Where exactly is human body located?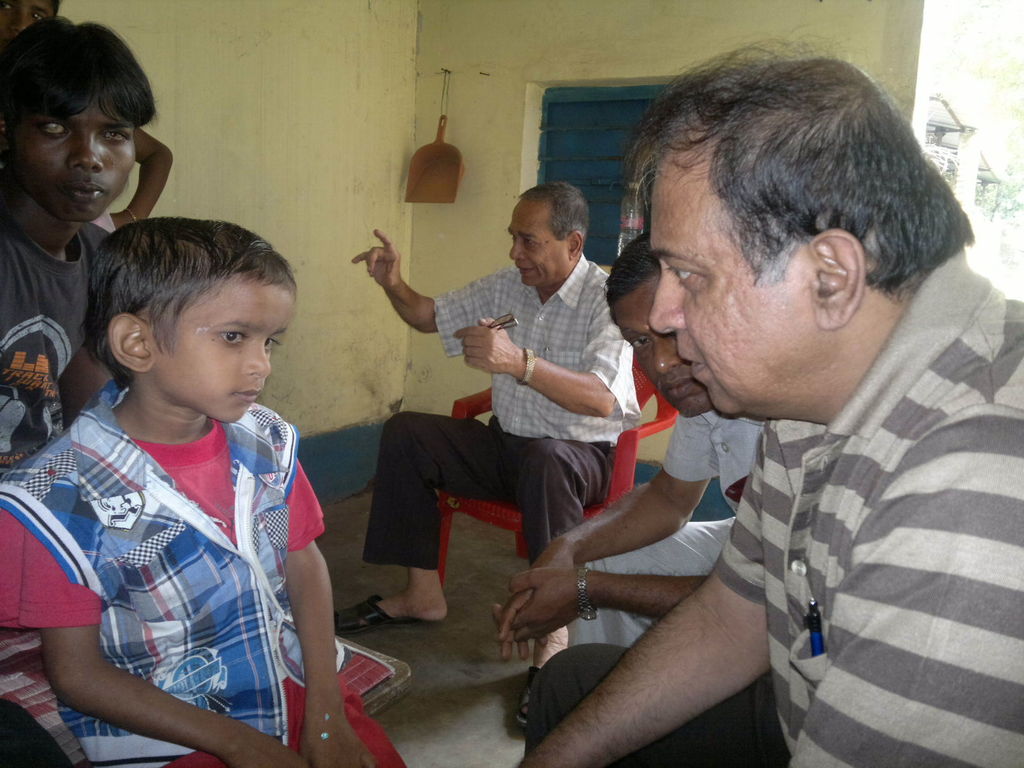
Its bounding box is {"left": 93, "top": 131, "right": 182, "bottom": 232}.
